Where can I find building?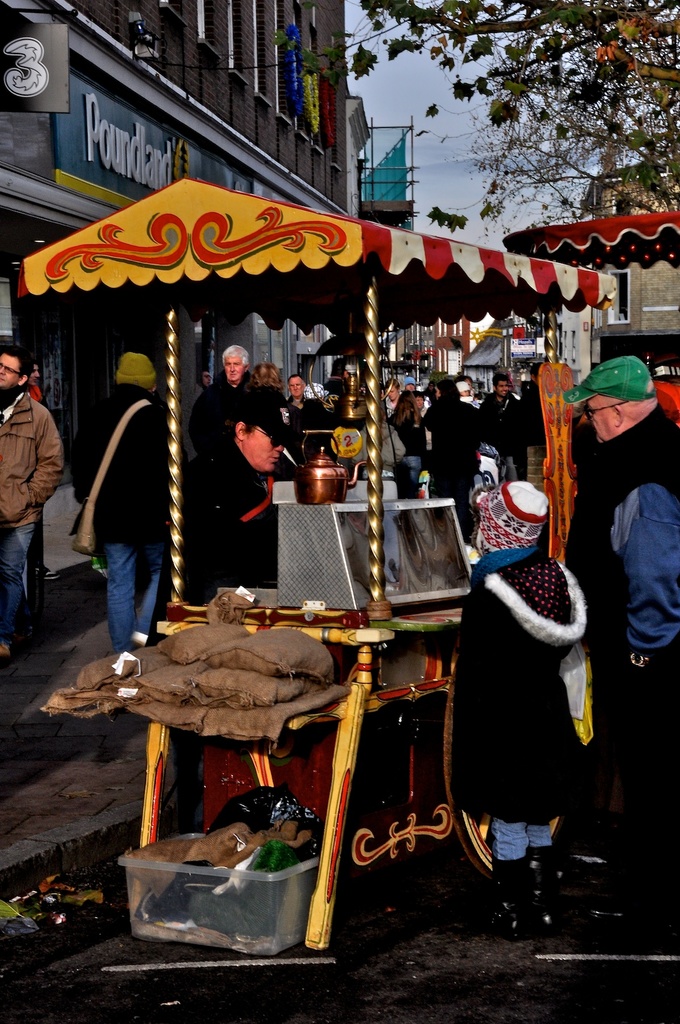
You can find it at [551,157,679,330].
